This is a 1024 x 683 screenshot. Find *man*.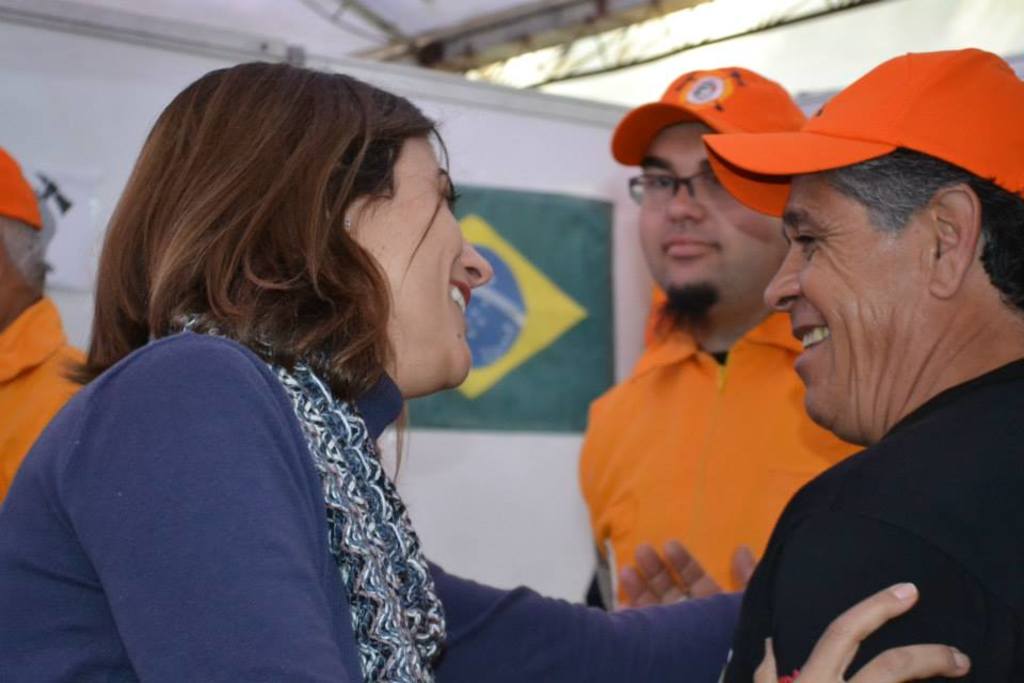
Bounding box: 0:147:95:507.
